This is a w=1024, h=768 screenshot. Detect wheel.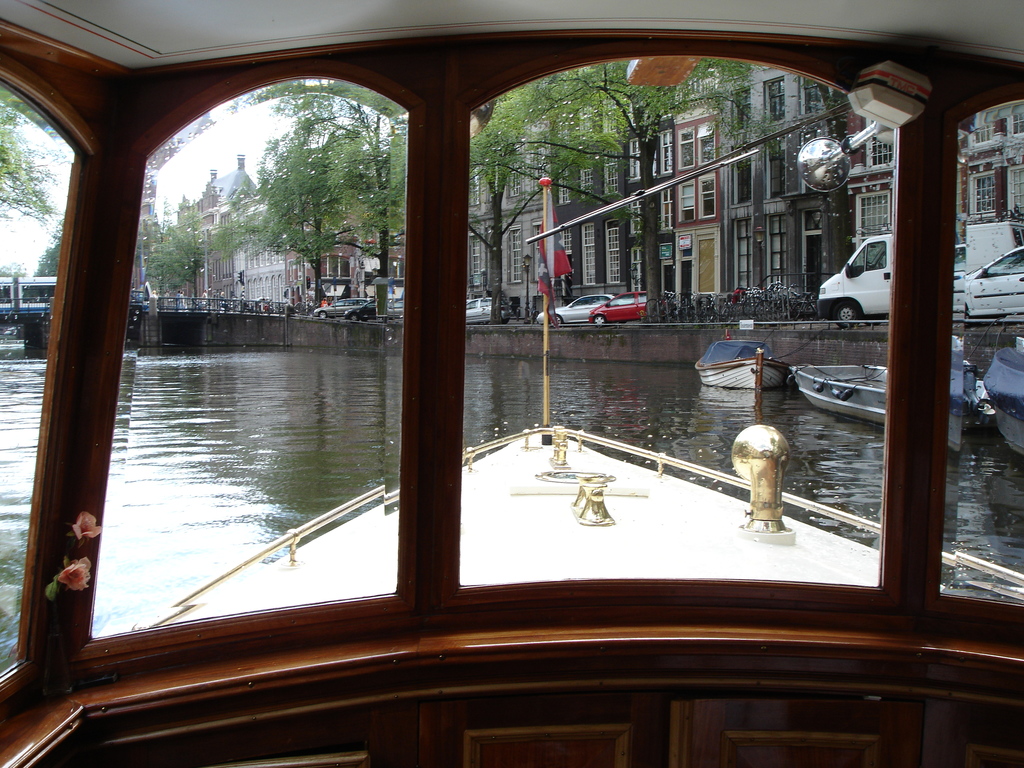
locate(351, 313, 360, 323).
